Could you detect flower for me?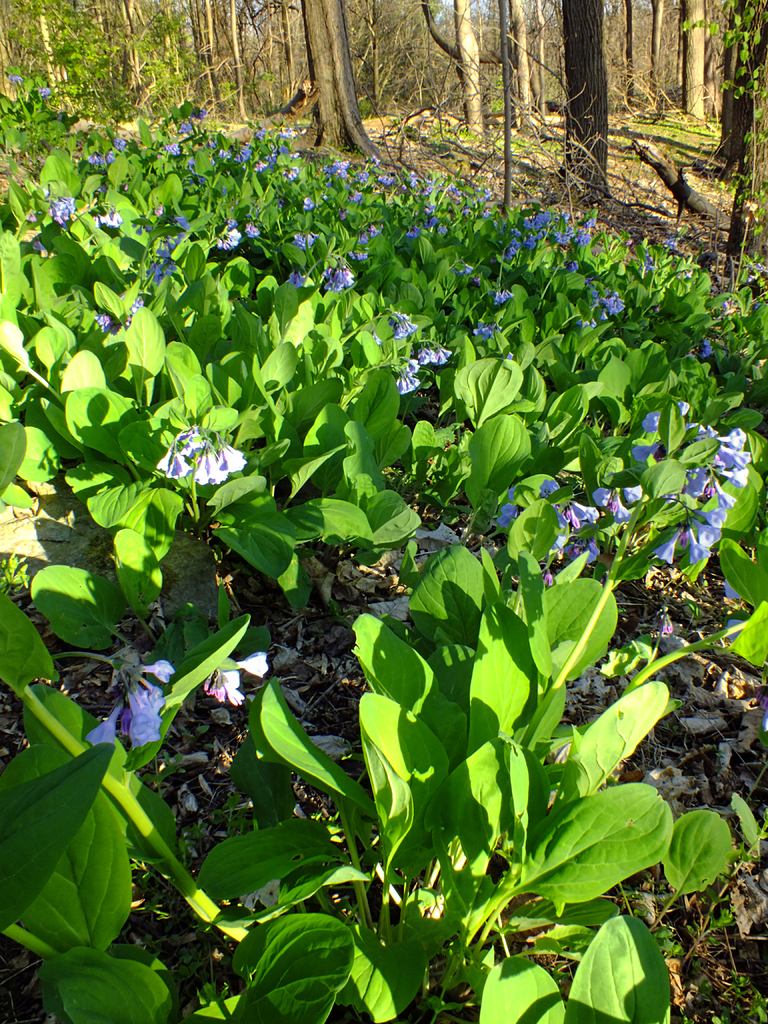
Detection result: <region>242, 648, 273, 680</region>.
